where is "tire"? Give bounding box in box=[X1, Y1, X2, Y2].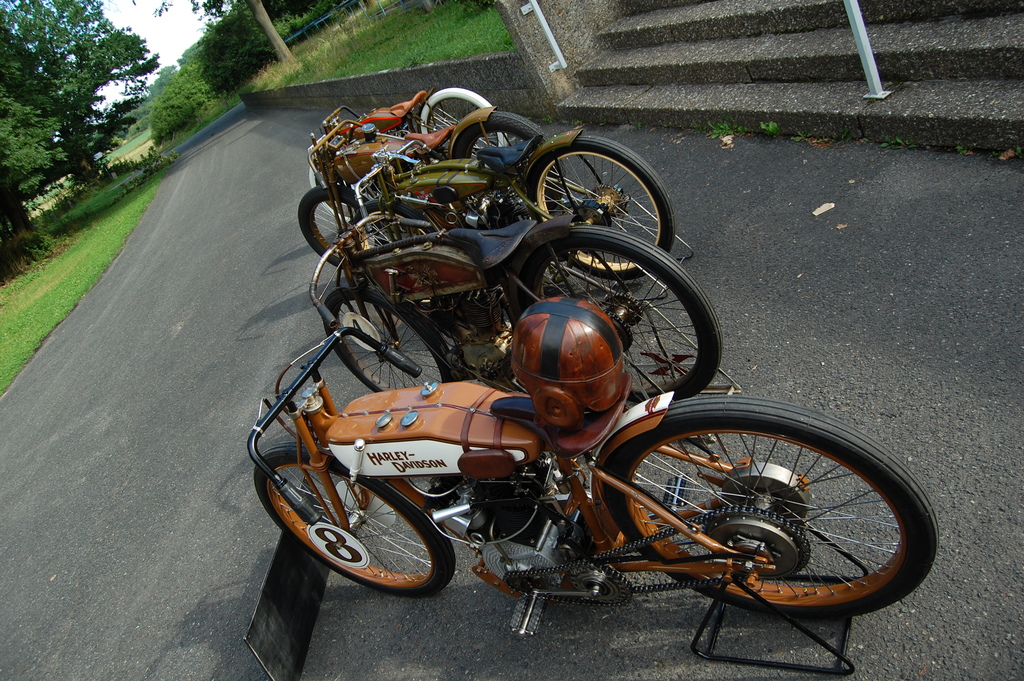
box=[419, 89, 513, 158].
